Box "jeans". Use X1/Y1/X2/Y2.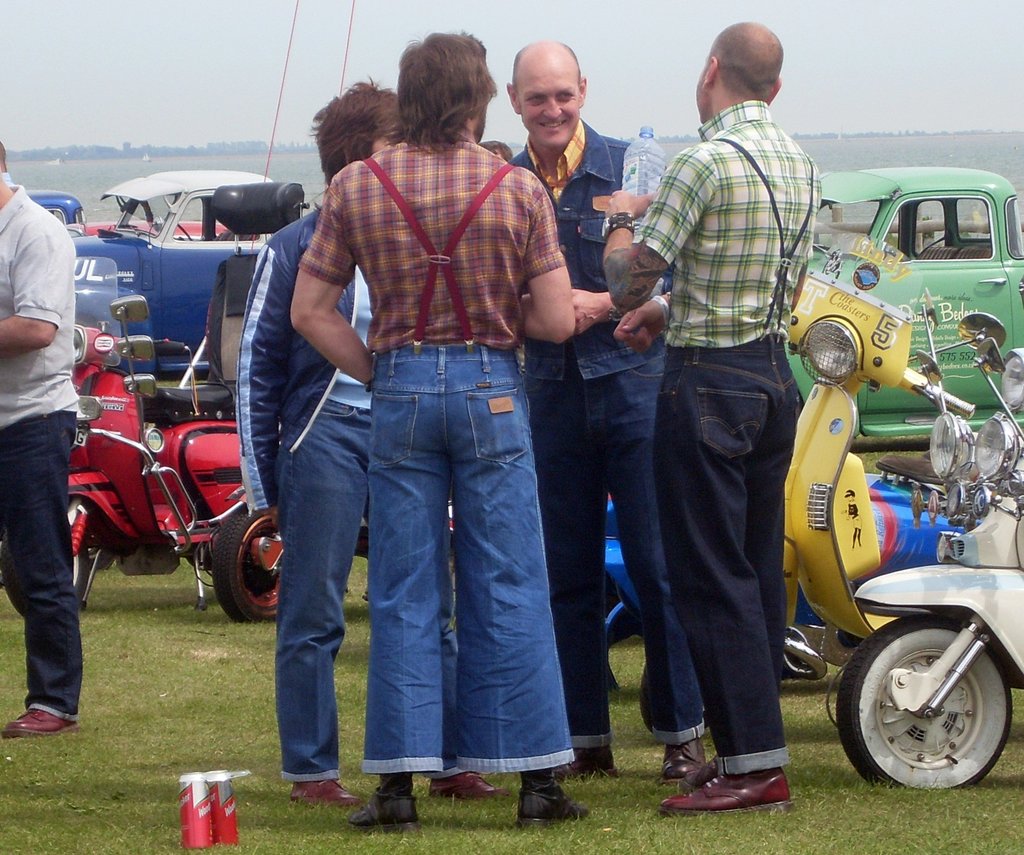
517/124/665/395.
